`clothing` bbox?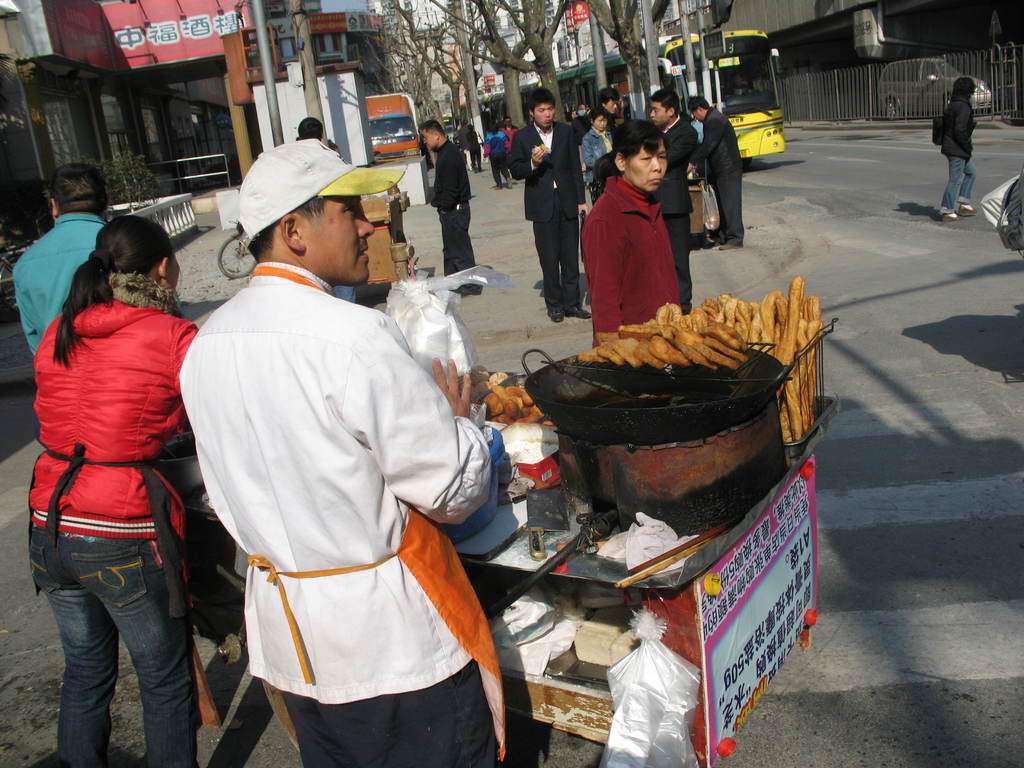
[left=507, top=119, right=588, bottom=310]
